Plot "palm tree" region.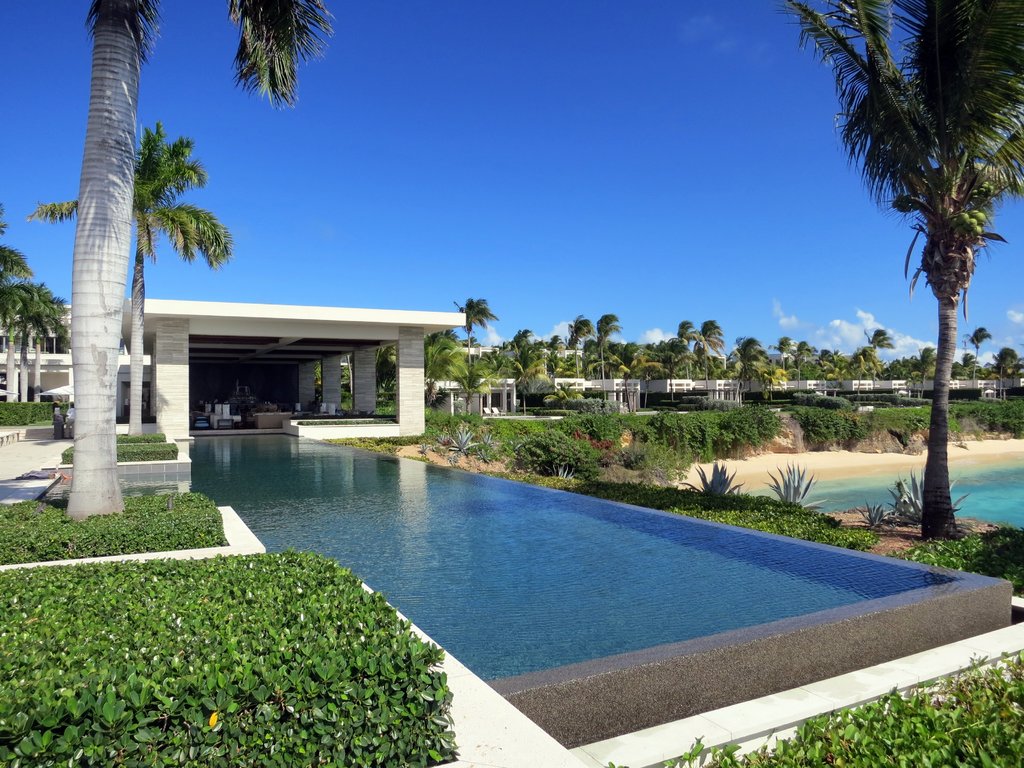
Plotted at pyautogui.locateOnScreen(35, 132, 223, 405).
